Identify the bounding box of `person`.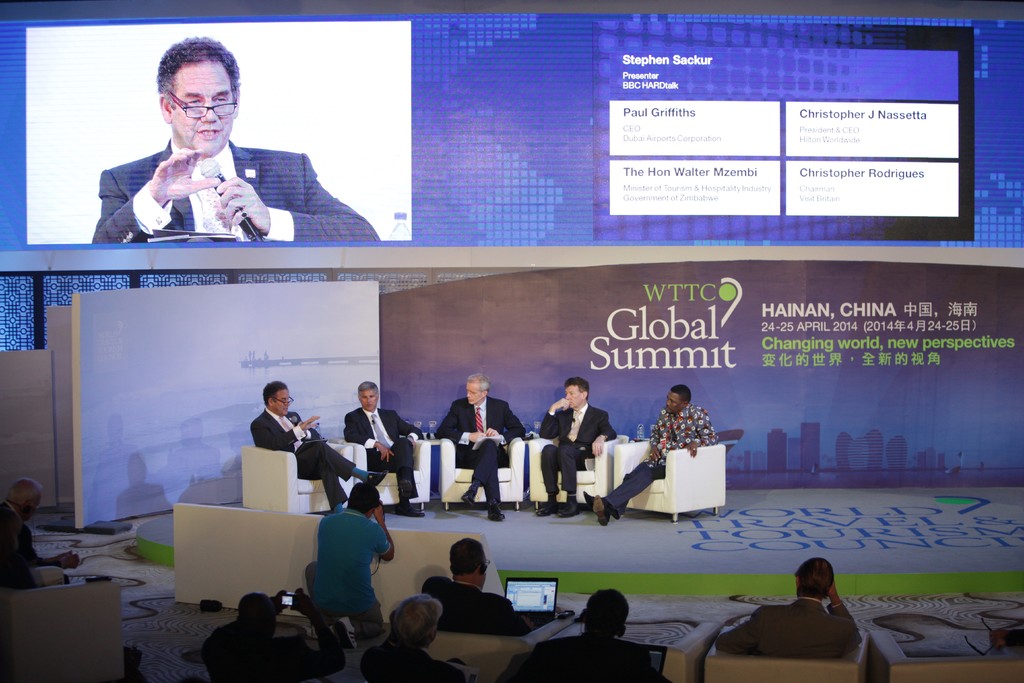
box(712, 562, 863, 660).
